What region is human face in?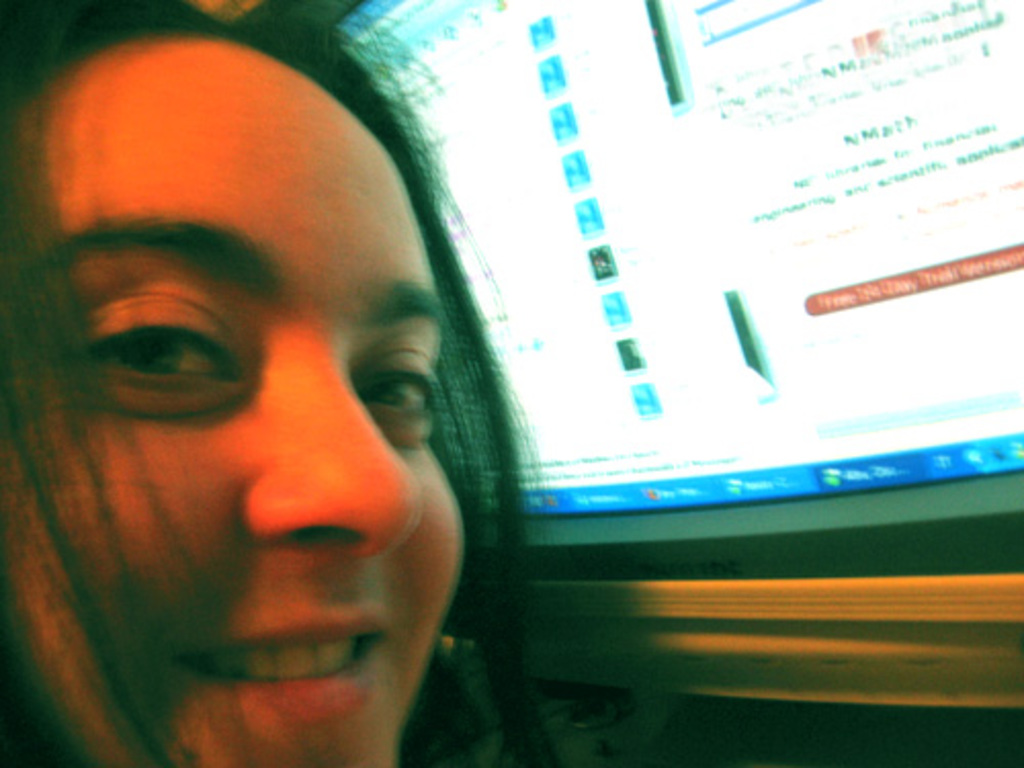
box(0, 27, 465, 766).
